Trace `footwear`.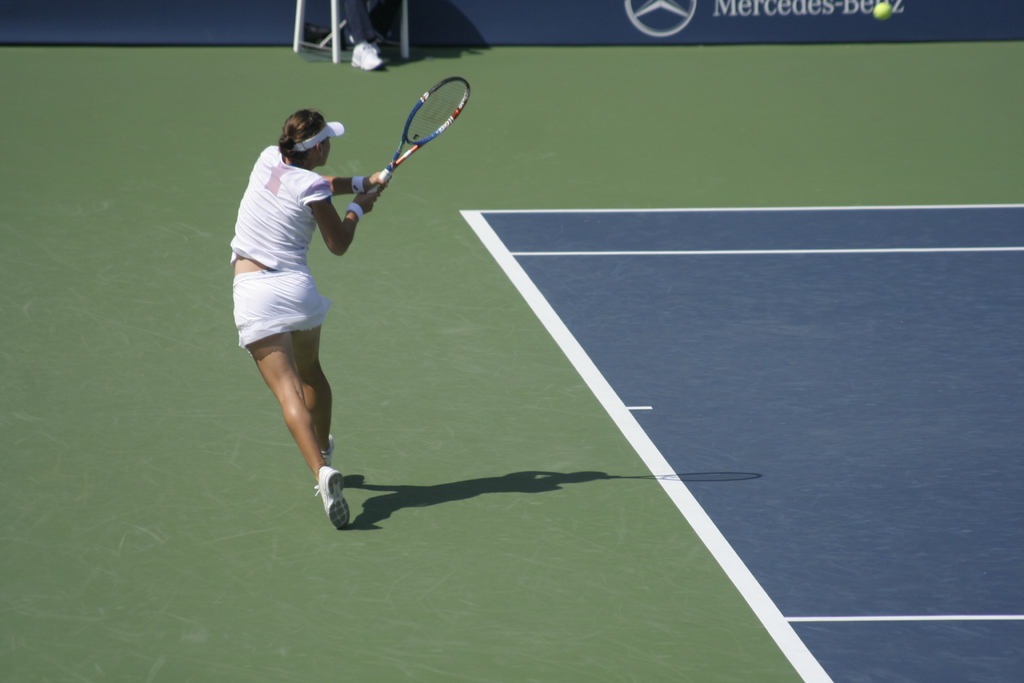
Traced to l=297, t=463, r=357, b=532.
